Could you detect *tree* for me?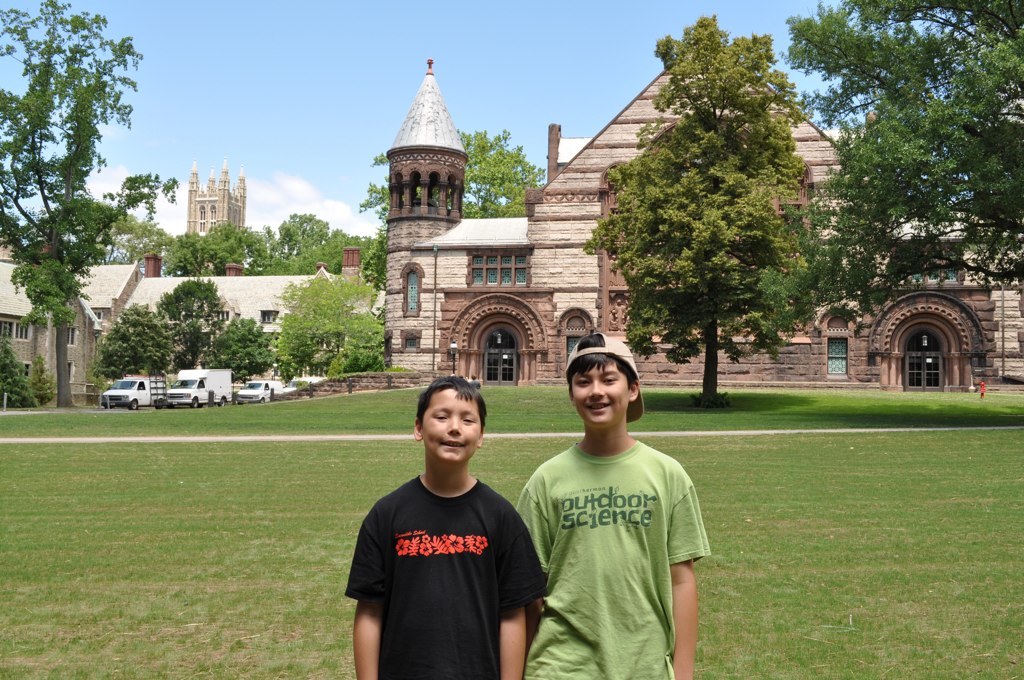
Detection result: 285 230 382 276.
